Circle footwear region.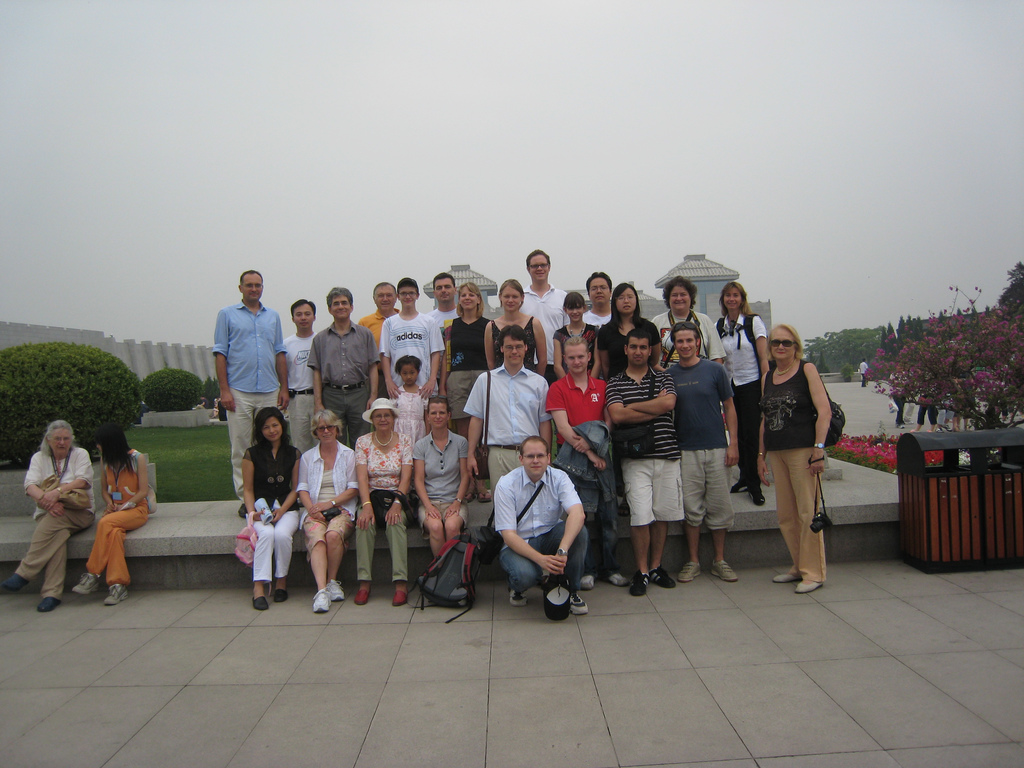
Region: select_region(771, 573, 799, 584).
